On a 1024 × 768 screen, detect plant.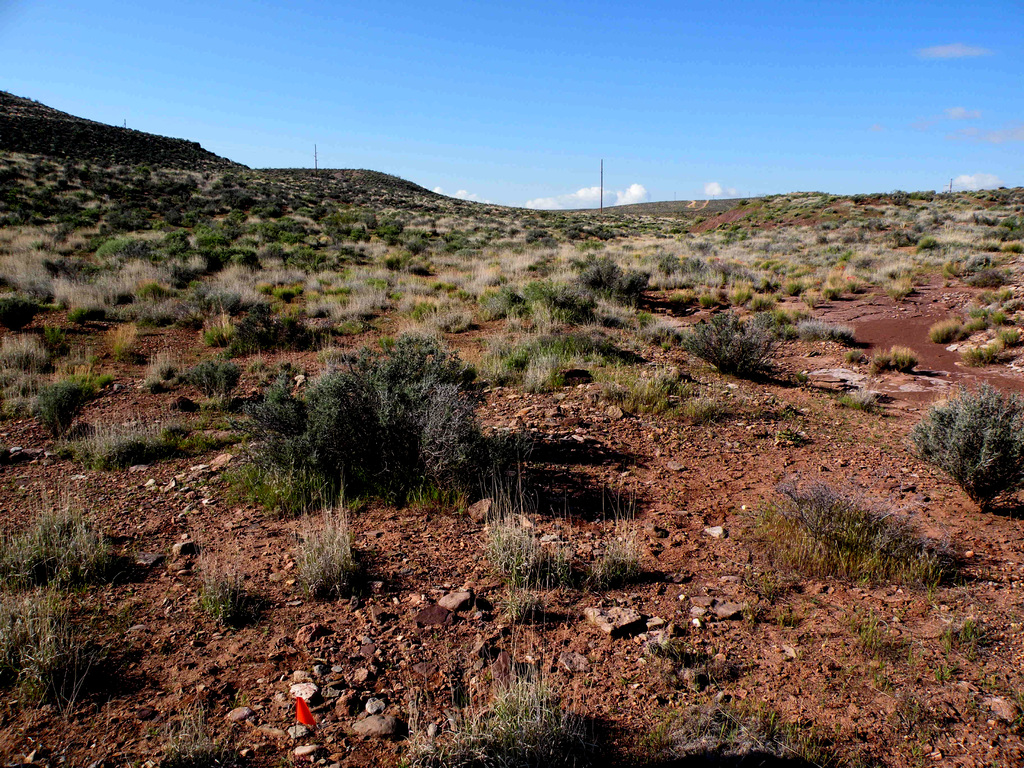
BBox(918, 233, 940, 253).
